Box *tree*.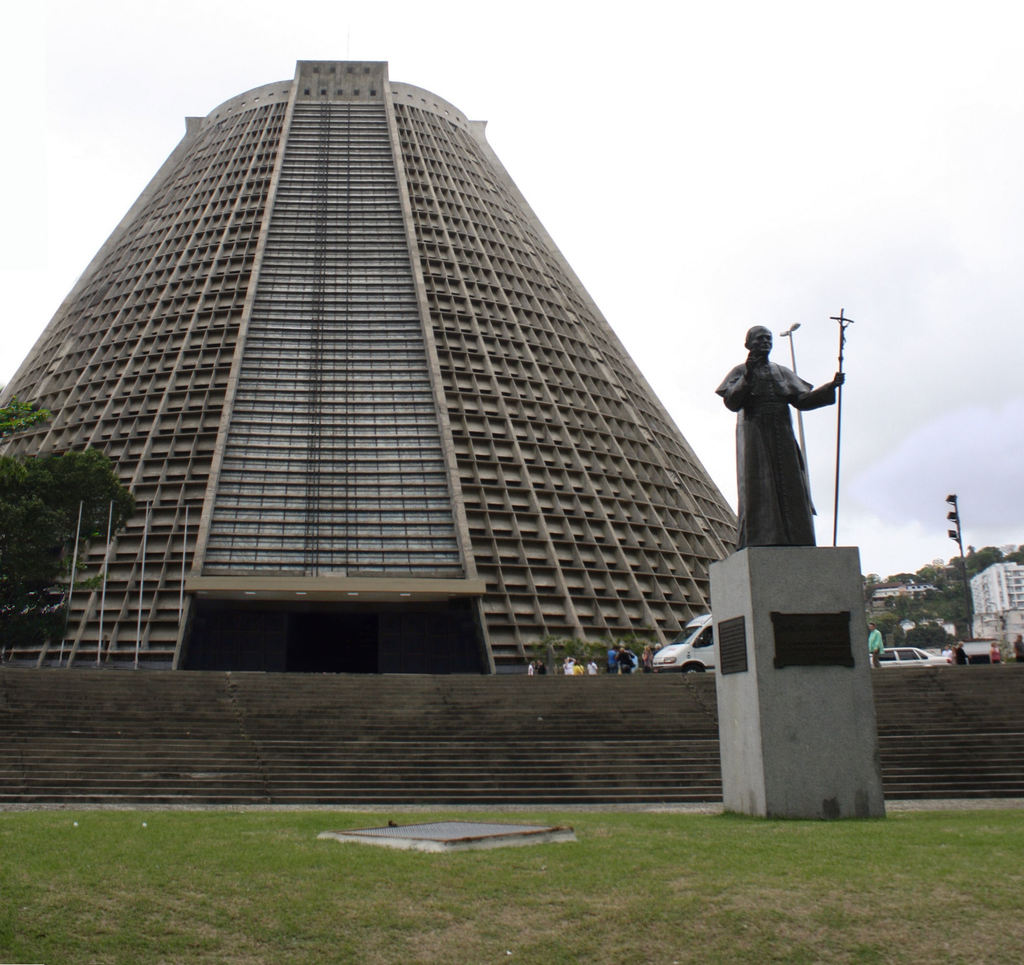
bbox=(0, 448, 152, 646).
